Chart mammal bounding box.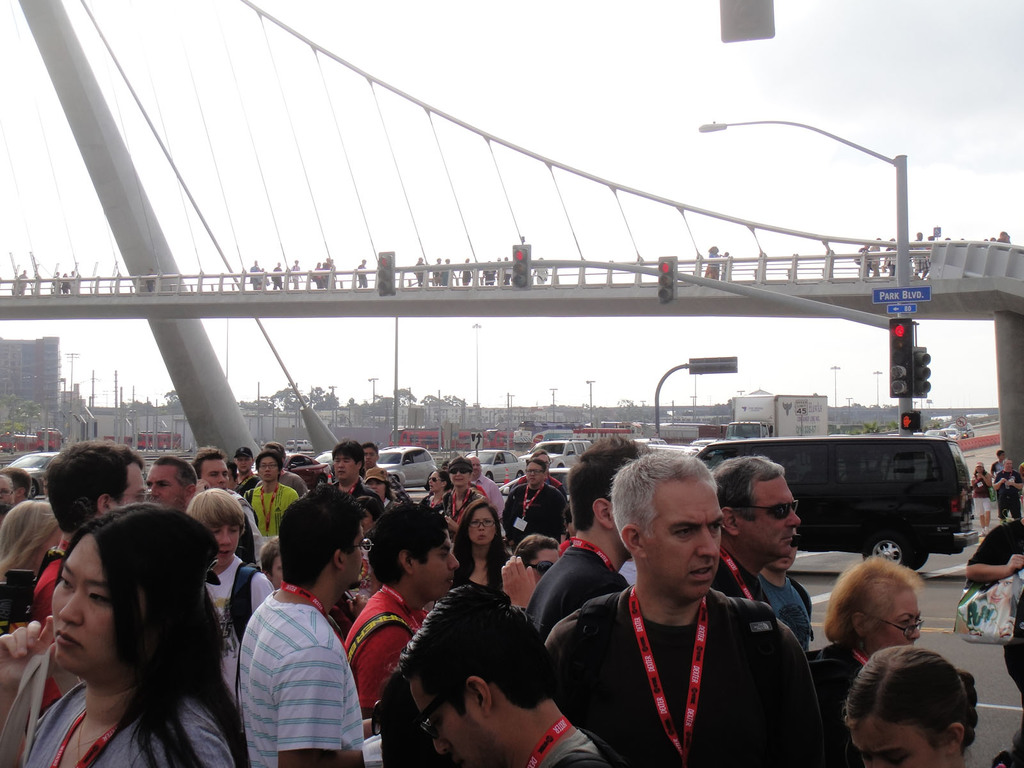
Charted: [x1=759, y1=522, x2=816, y2=652].
